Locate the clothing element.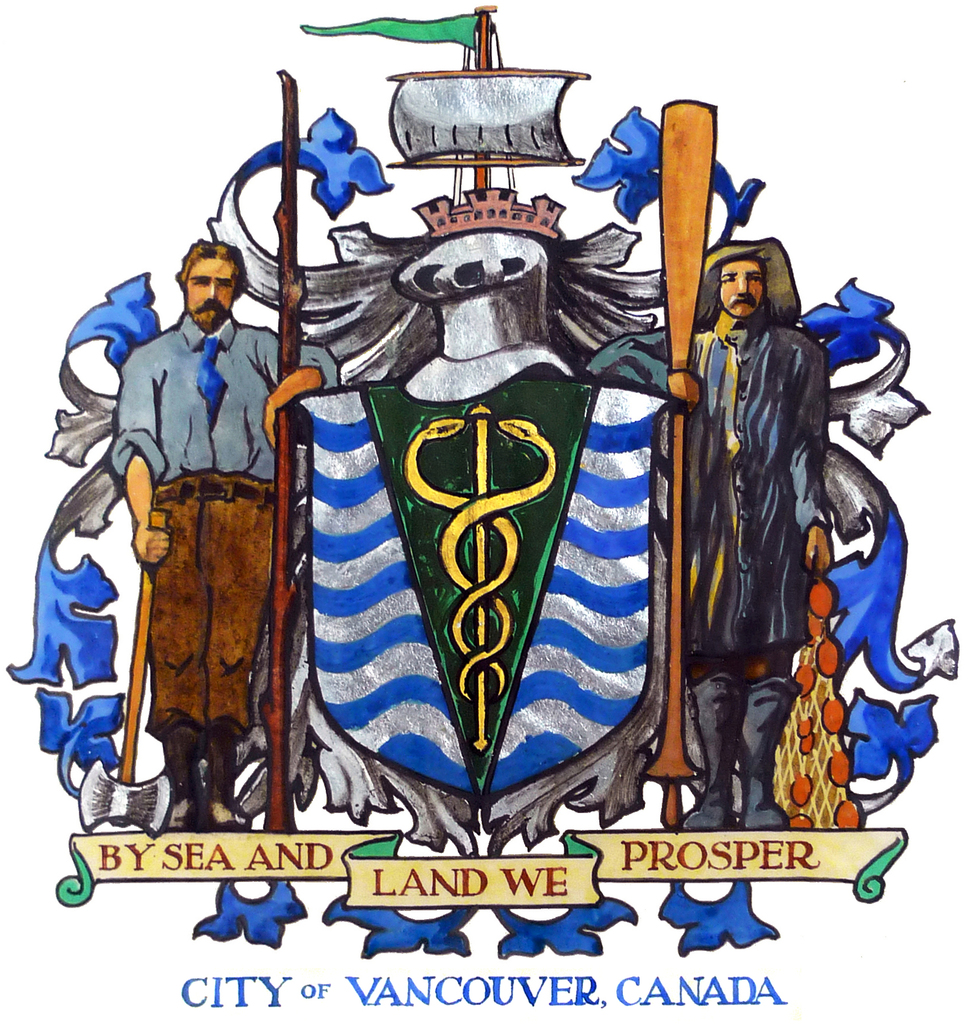
Element bbox: box(666, 320, 830, 669).
